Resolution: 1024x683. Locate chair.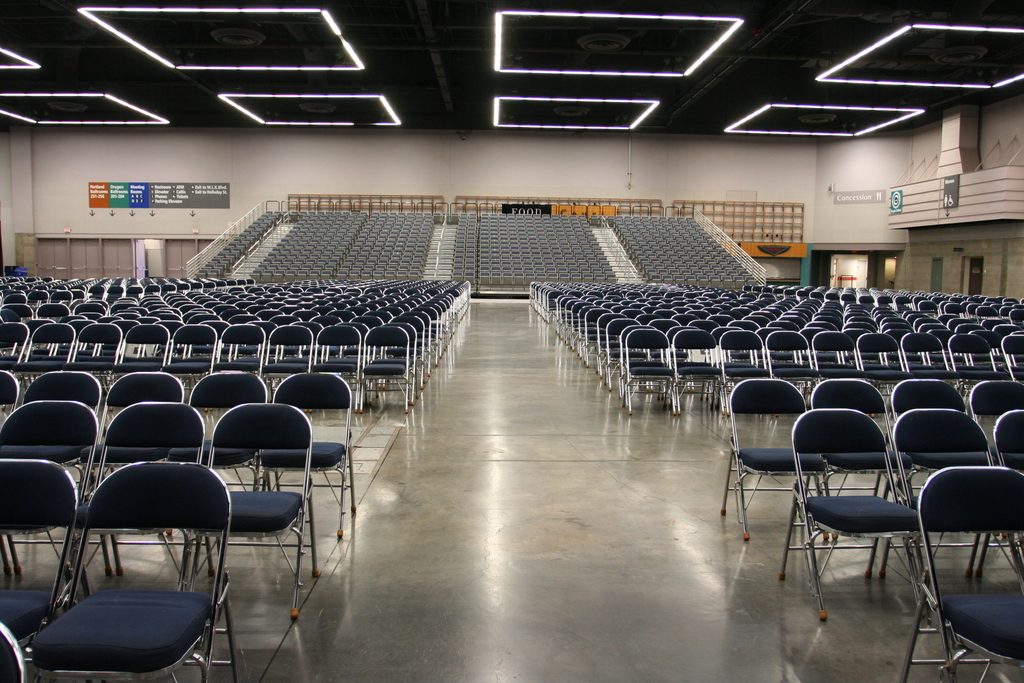
{"x1": 817, "y1": 378, "x2": 895, "y2": 494}.
